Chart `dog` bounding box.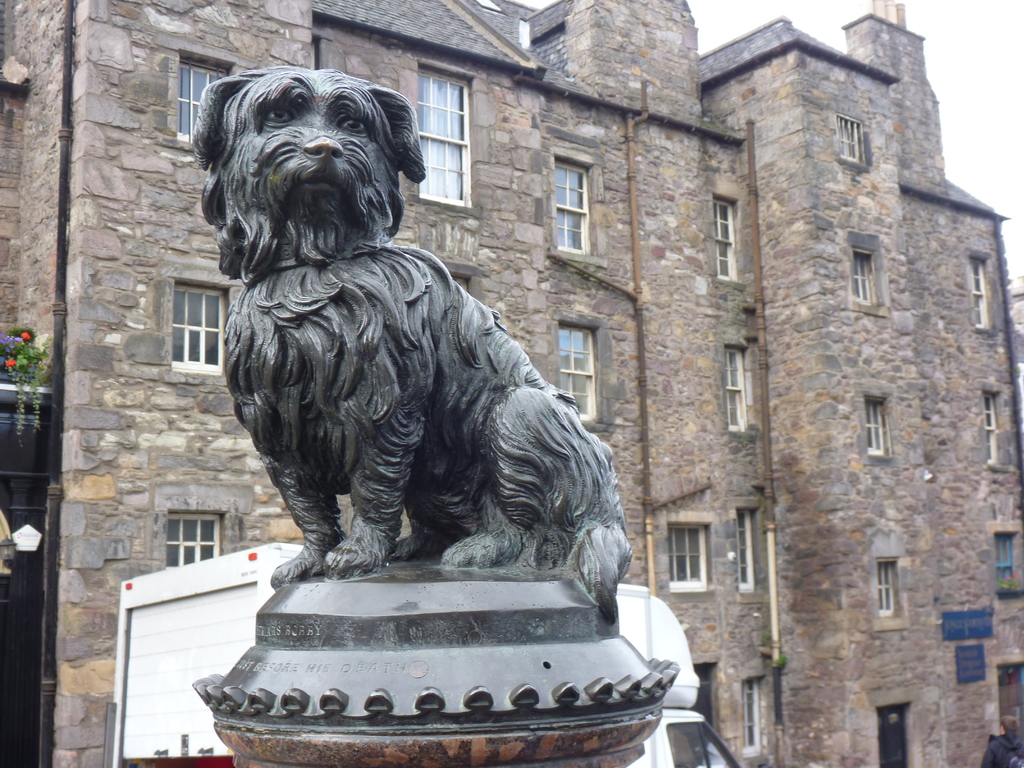
Charted: box=[191, 65, 633, 621].
